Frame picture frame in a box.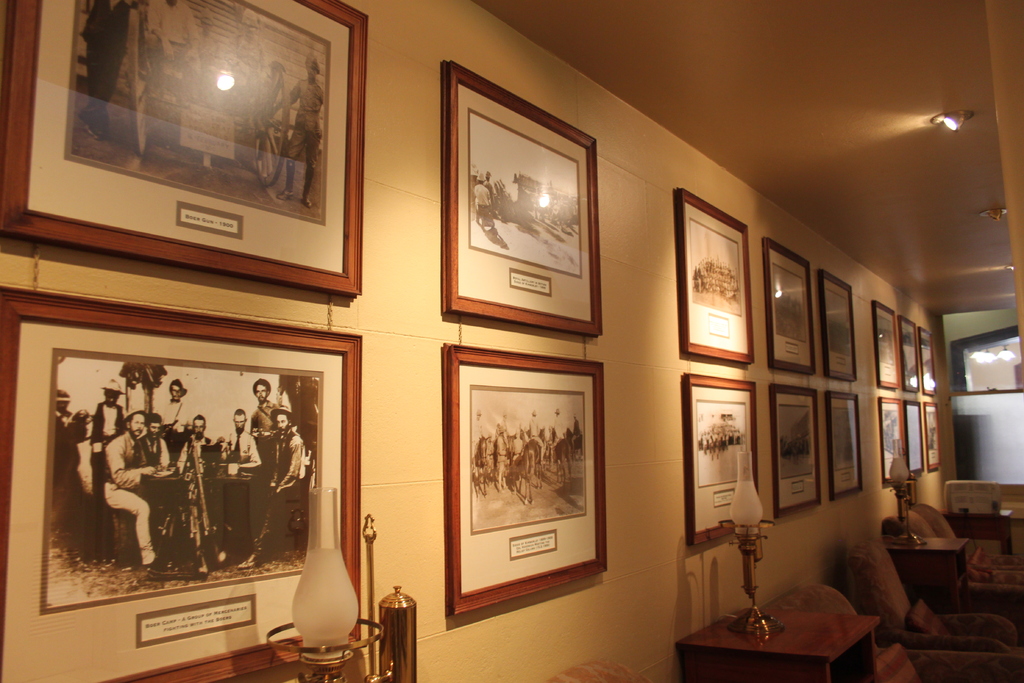
{"x1": 922, "y1": 406, "x2": 948, "y2": 472}.
